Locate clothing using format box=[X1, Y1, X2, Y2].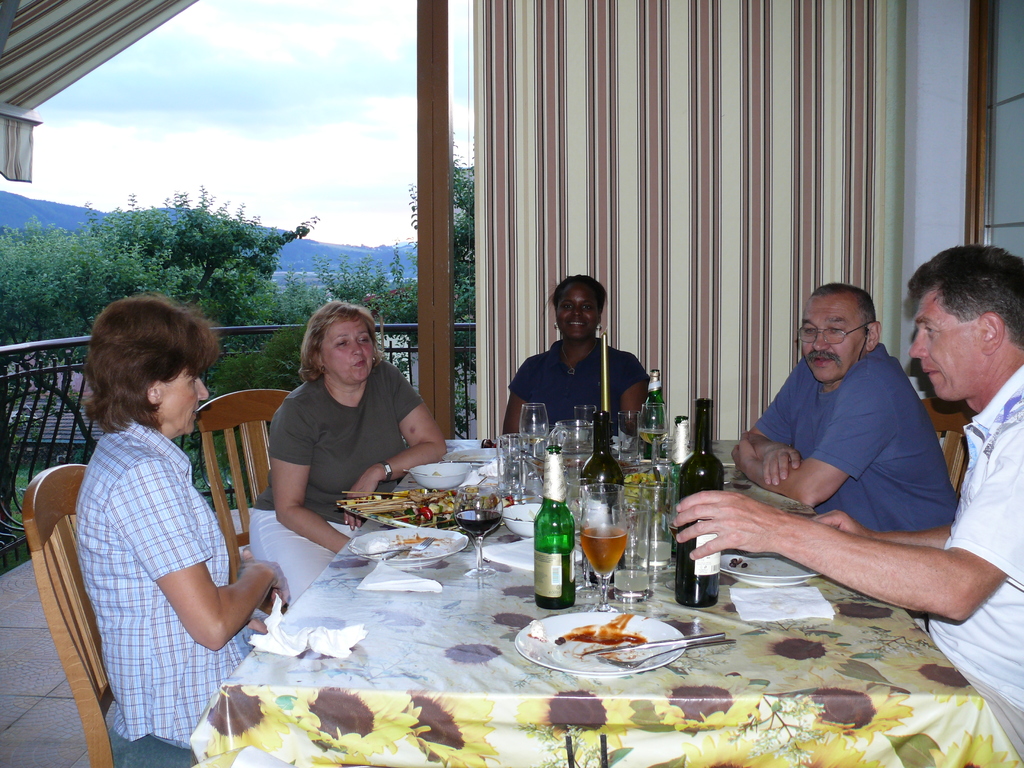
box=[925, 364, 1023, 759].
